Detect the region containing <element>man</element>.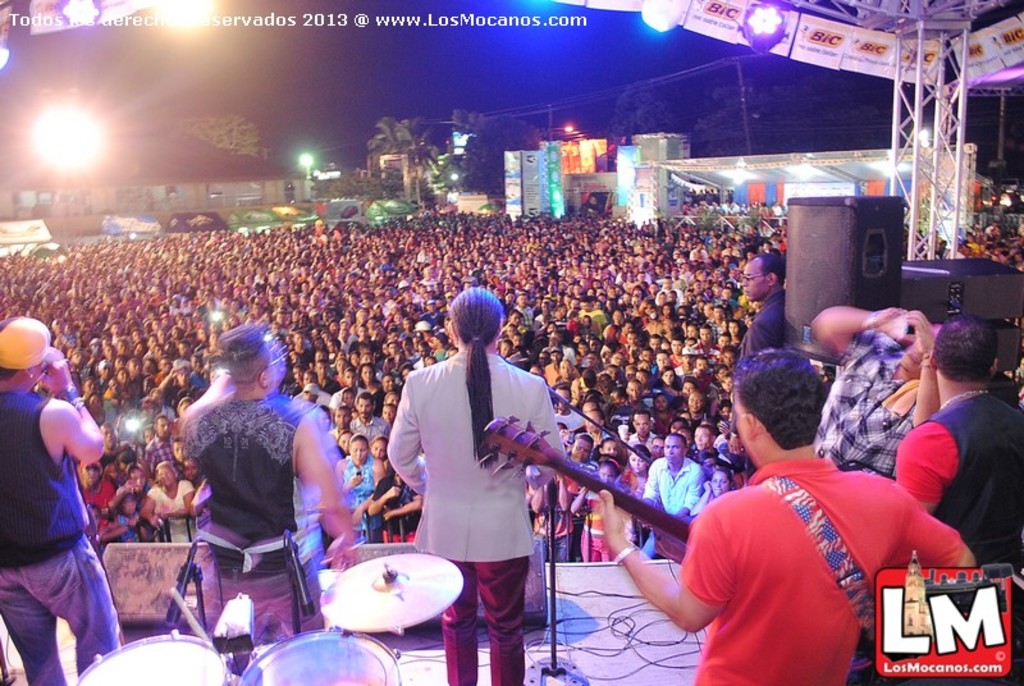
808 303 934 480.
